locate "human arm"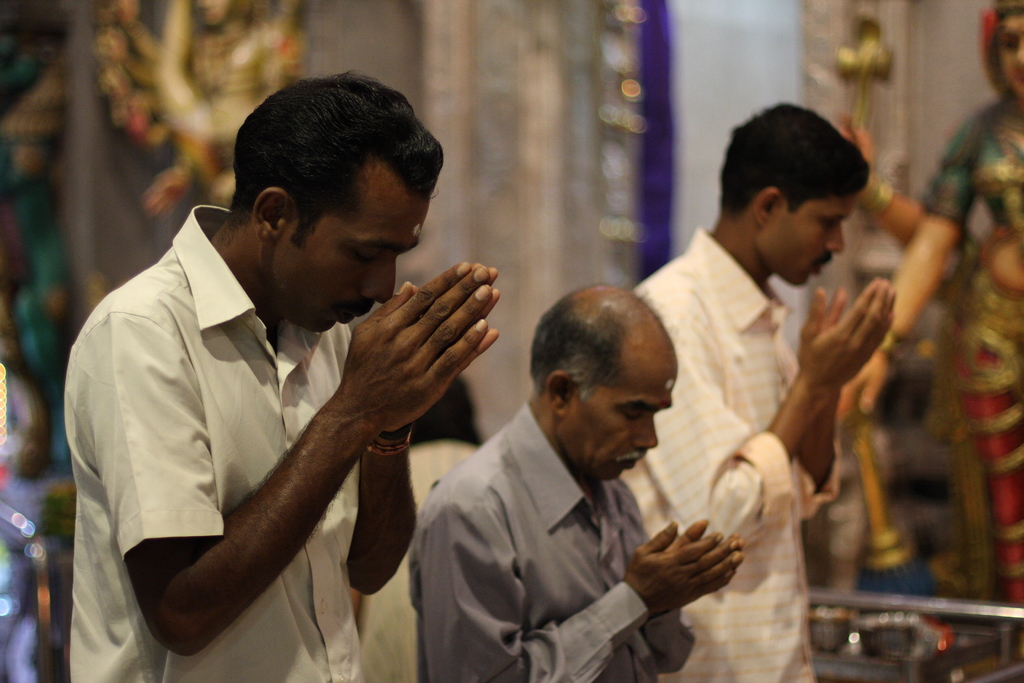
840:110:1001:422
